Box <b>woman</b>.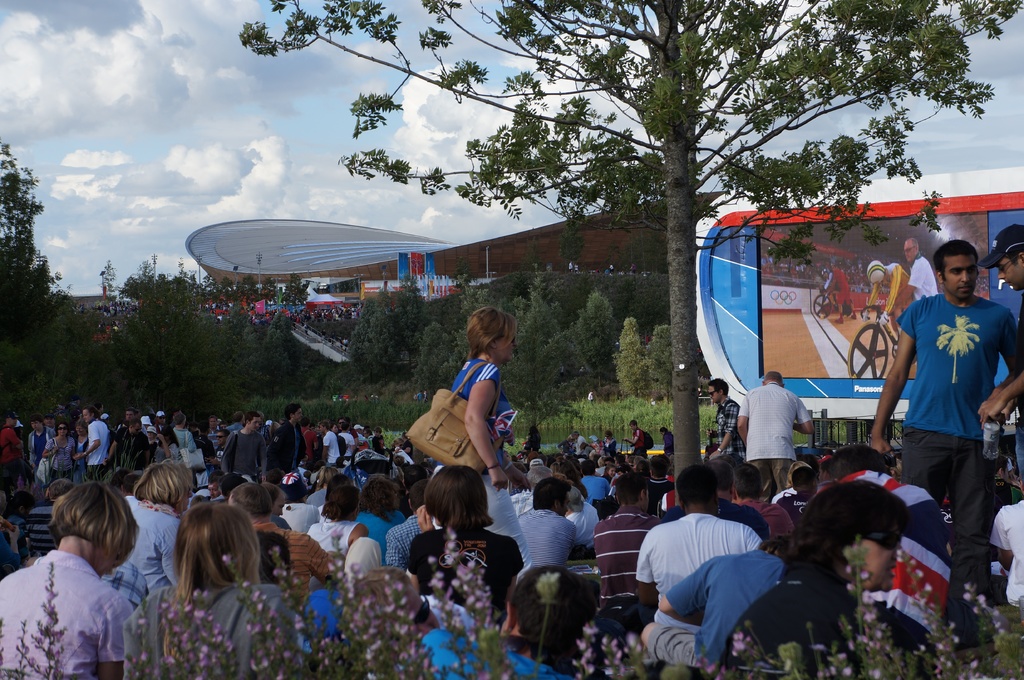
crop(601, 466, 617, 482).
